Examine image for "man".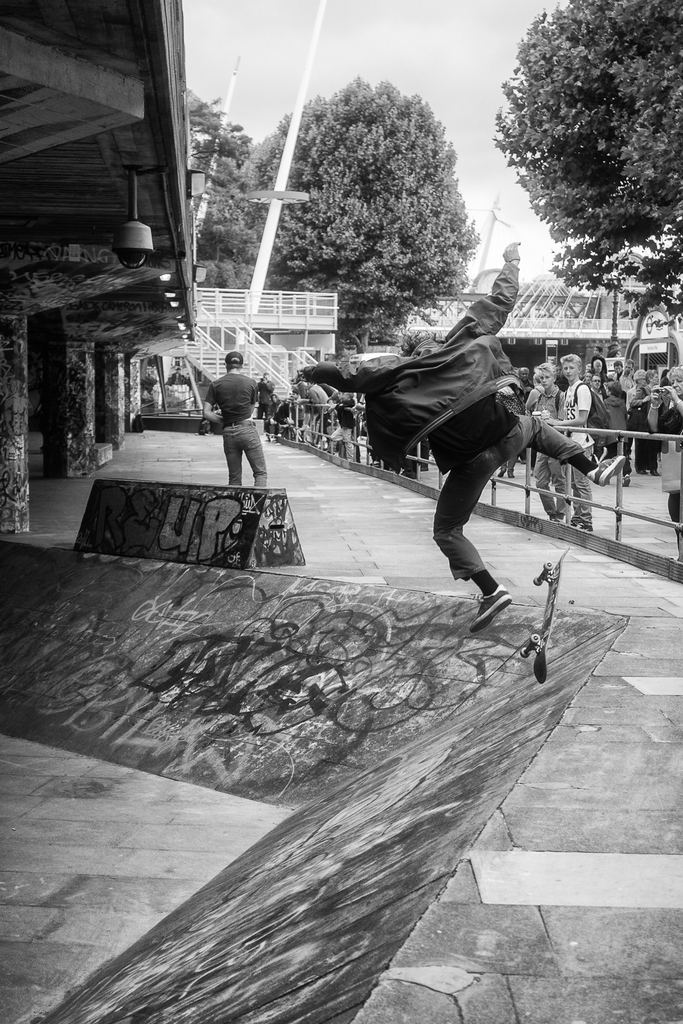
Examination result: [300, 242, 635, 637].
